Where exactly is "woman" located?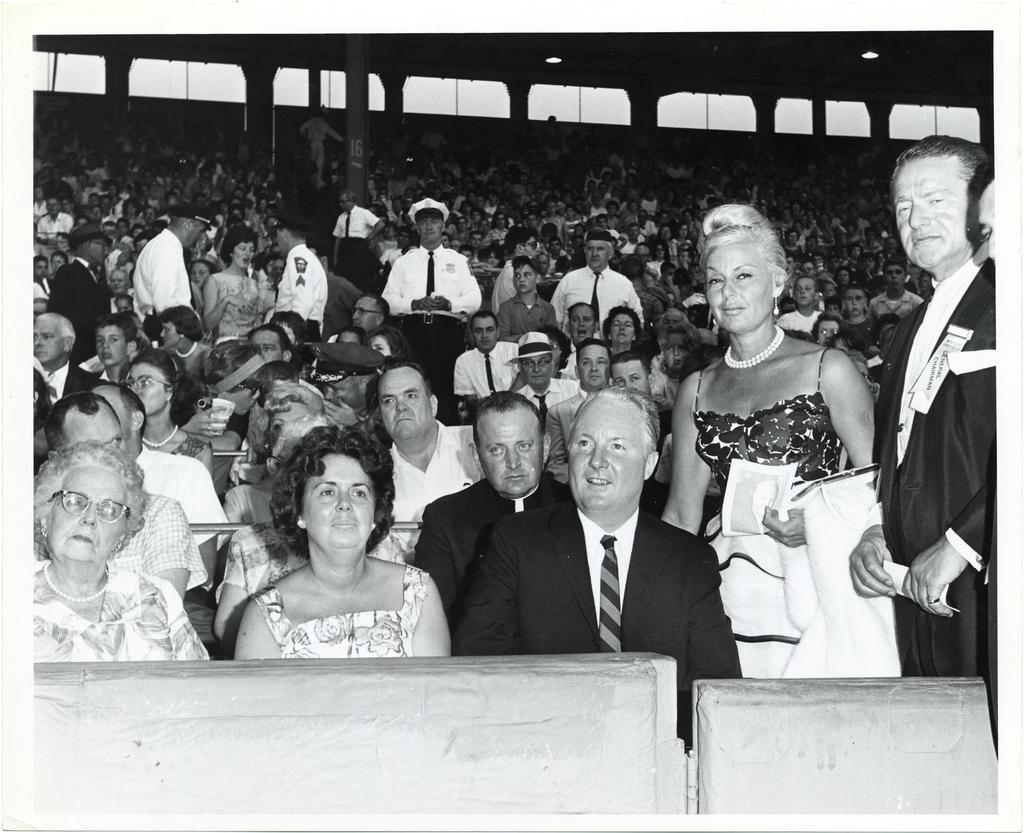
Its bounding box is bbox(27, 438, 207, 664).
